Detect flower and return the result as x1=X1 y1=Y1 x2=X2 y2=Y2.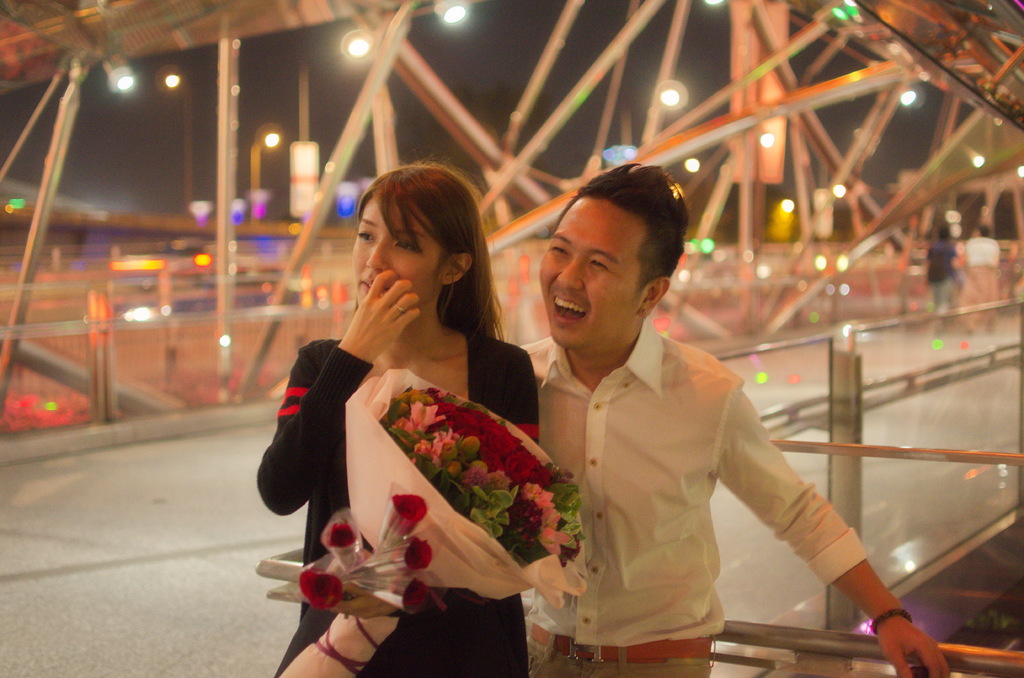
x1=319 y1=522 x2=365 y2=563.
